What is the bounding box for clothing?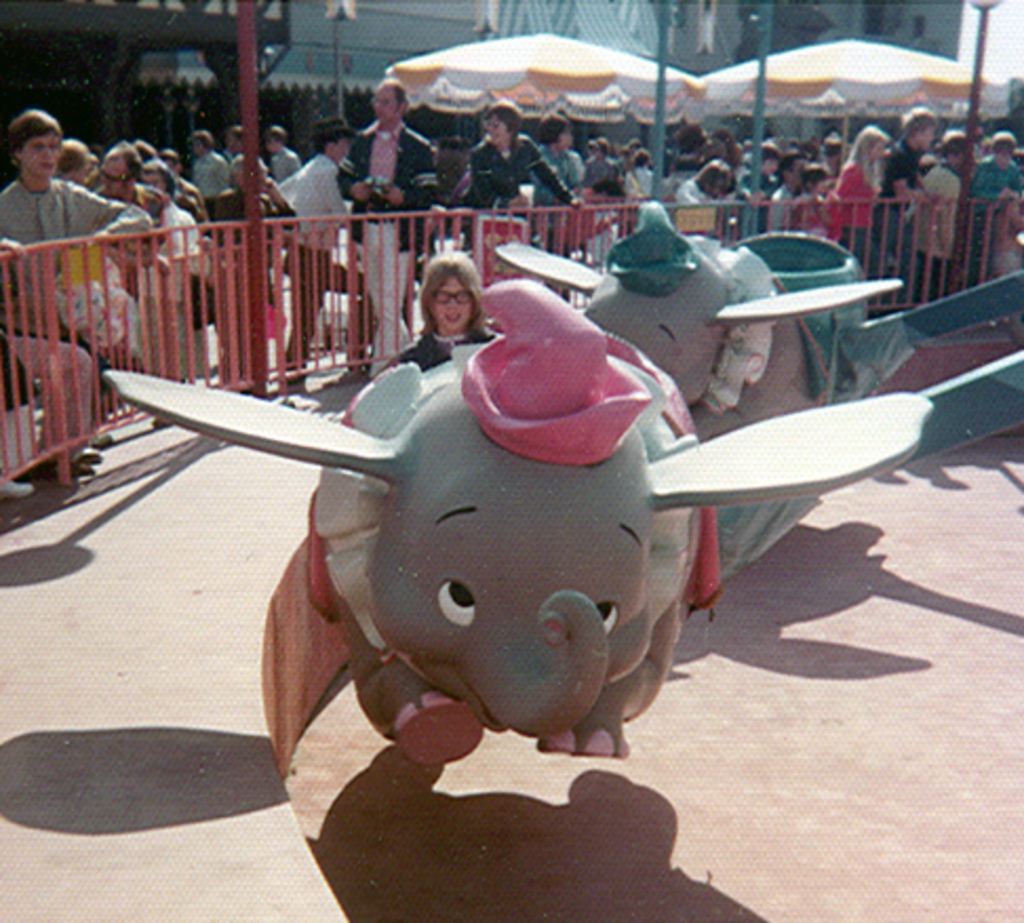
<region>767, 183, 799, 240</region>.
